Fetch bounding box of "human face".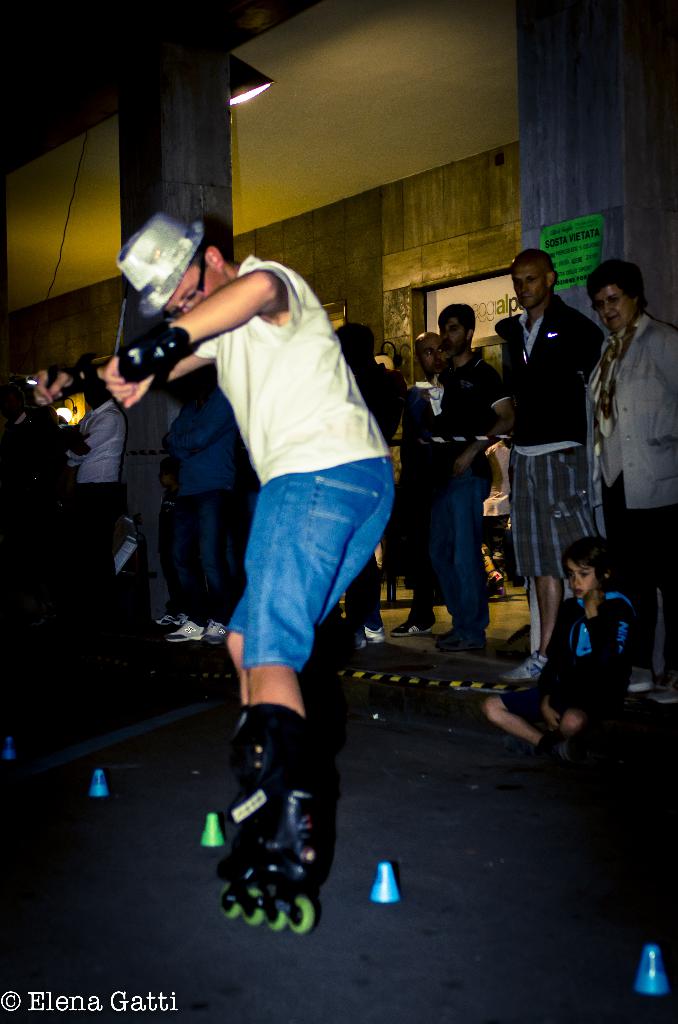
Bbox: {"x1": 511, "y1": 267, "x2": 545, "y2": 307}.
